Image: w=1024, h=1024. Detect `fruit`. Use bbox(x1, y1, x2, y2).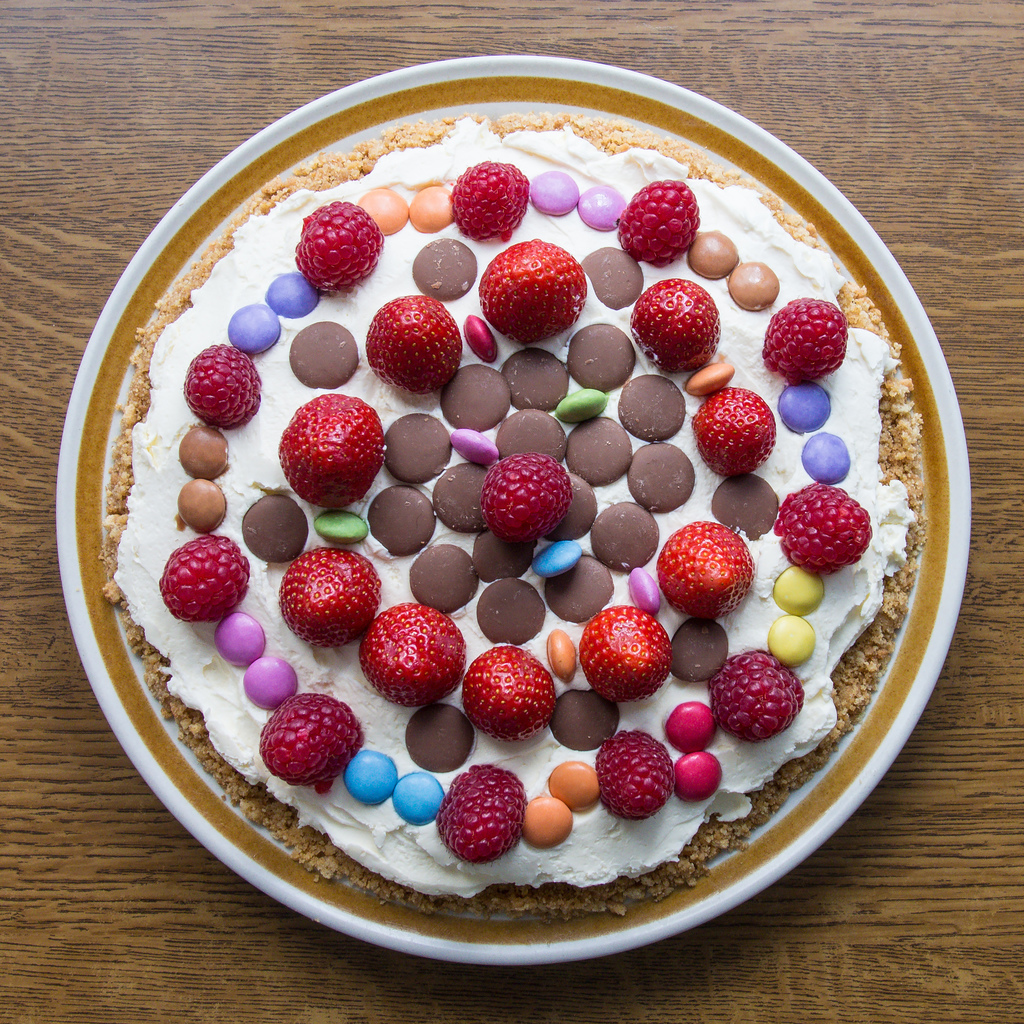
bbox(479, 239, 589, 342).
